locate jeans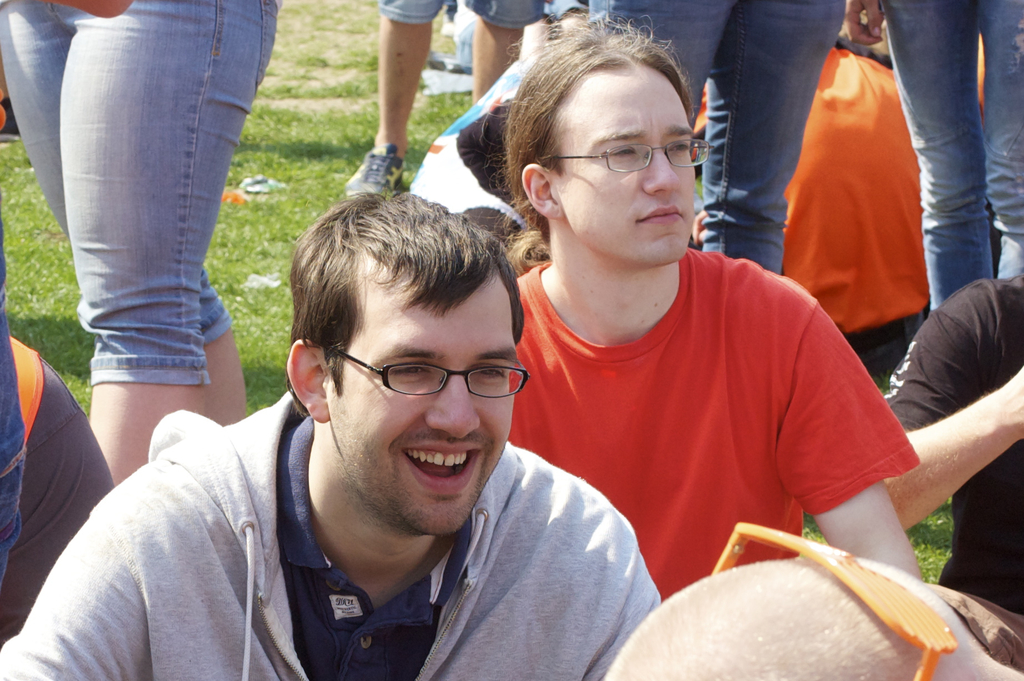
<box>592,0,839,276</box>
